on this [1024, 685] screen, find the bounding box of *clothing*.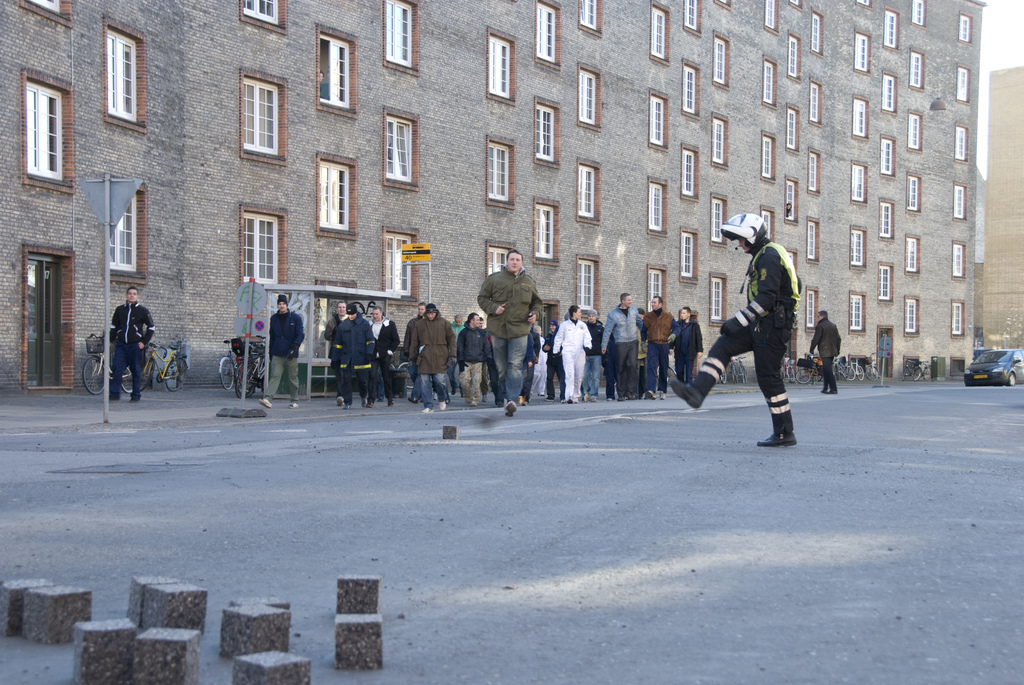
Bounding box: {"x1": 461, "y1": 324, "x2": 486, "y2": 407}.
